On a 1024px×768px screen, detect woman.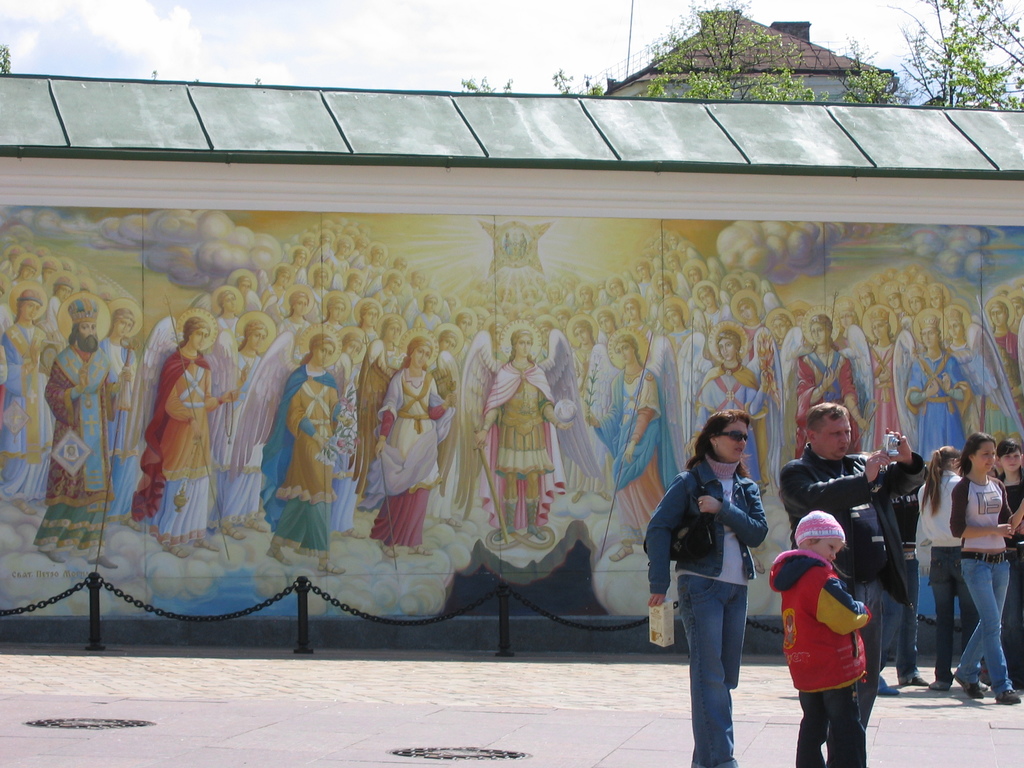
BBox(954, 433, 1023, 704).
